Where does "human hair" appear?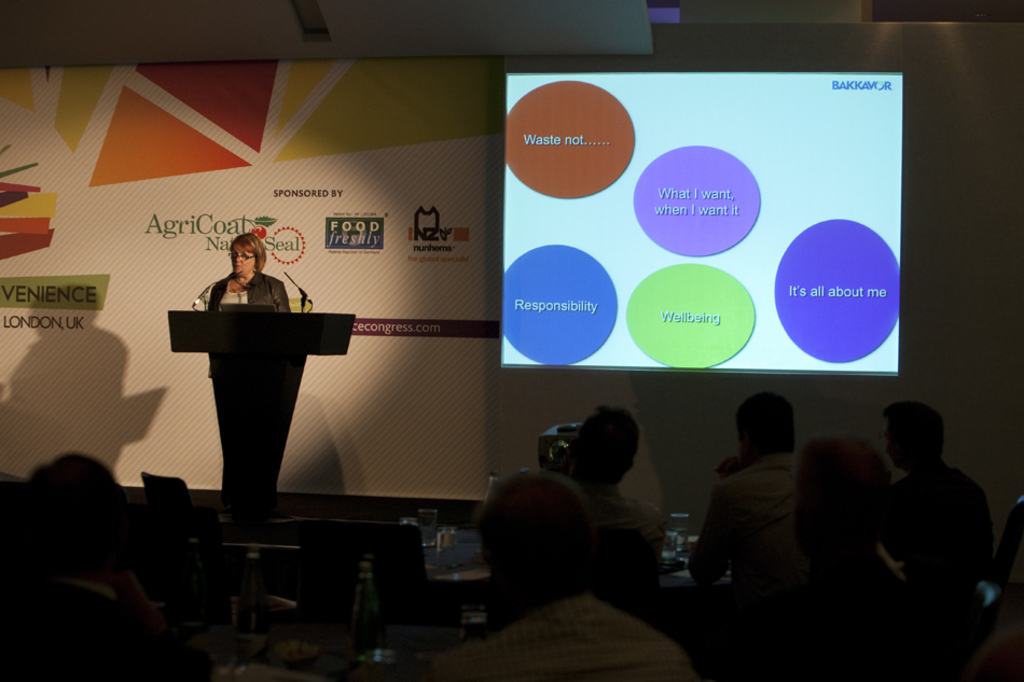
Appears at <box>13,451,128,568</box>.
